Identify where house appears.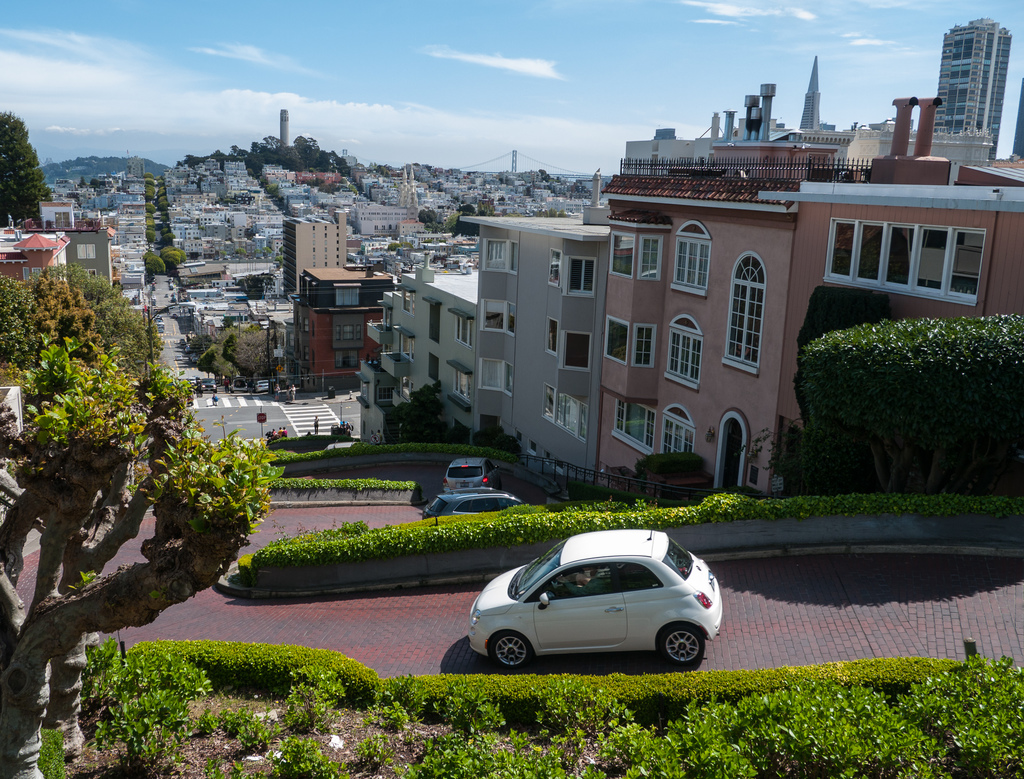
Appears at rect(290, 270, 380, 418).
